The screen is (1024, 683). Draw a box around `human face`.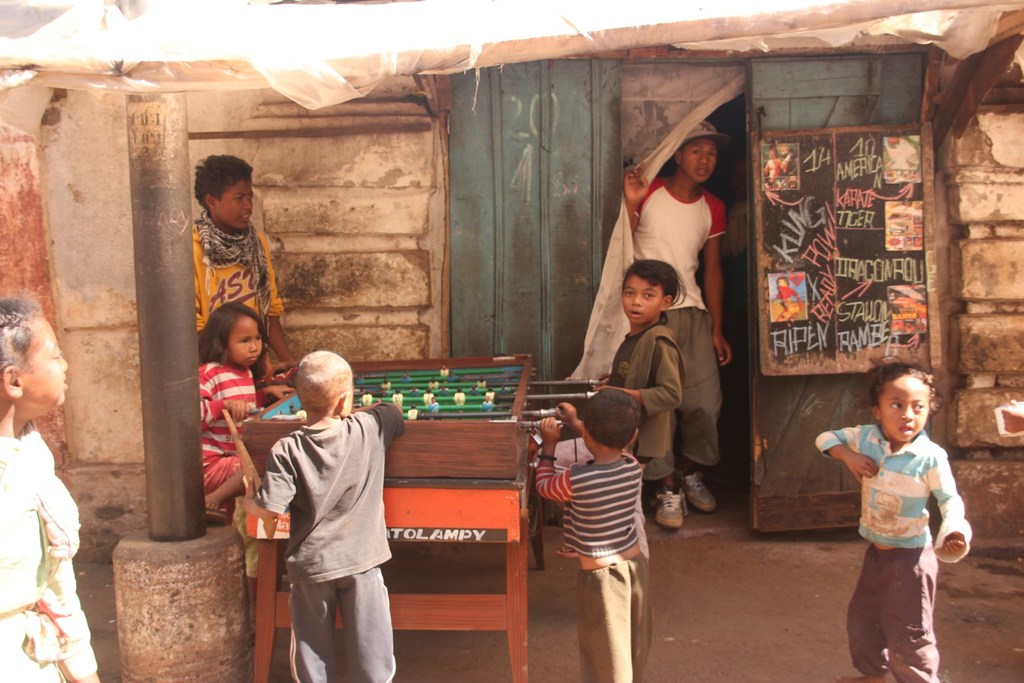
<bbox>623, 277, 659, 325</bbox>.
